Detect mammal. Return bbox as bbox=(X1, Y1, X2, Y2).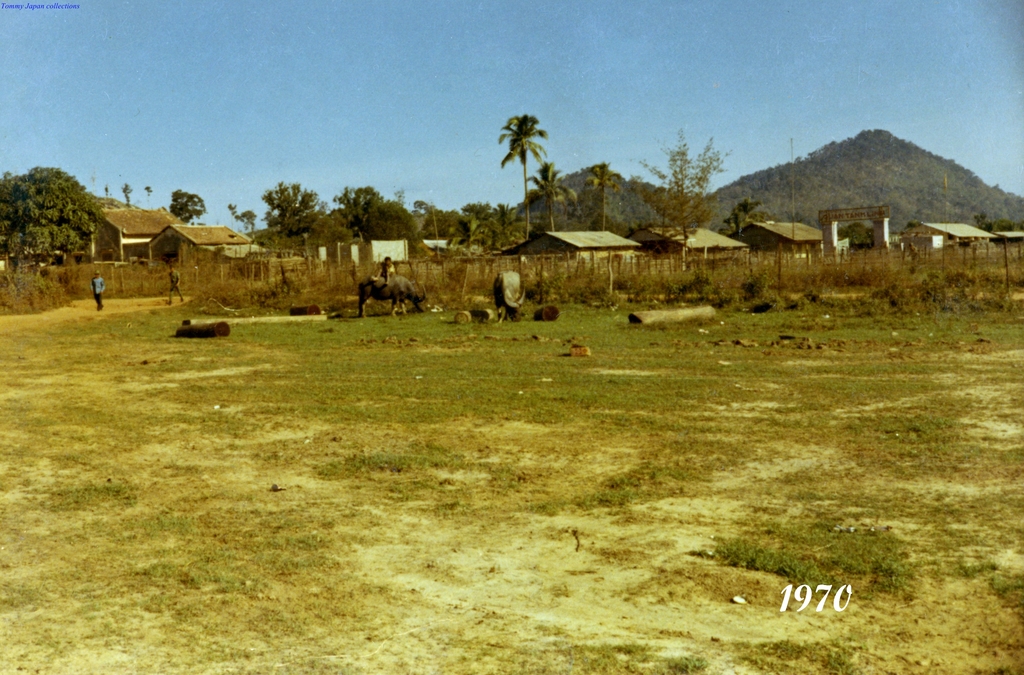
bbox=(165, 264, 185, 304).
